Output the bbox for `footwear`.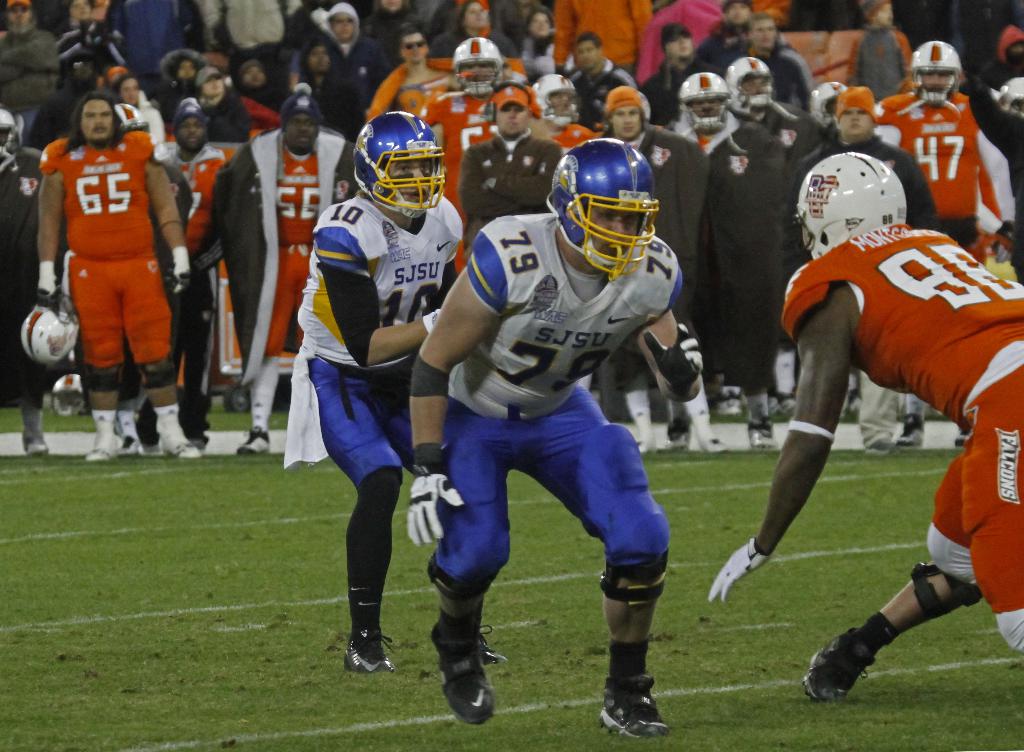
<region>236, 427, 268, 453</region>.
